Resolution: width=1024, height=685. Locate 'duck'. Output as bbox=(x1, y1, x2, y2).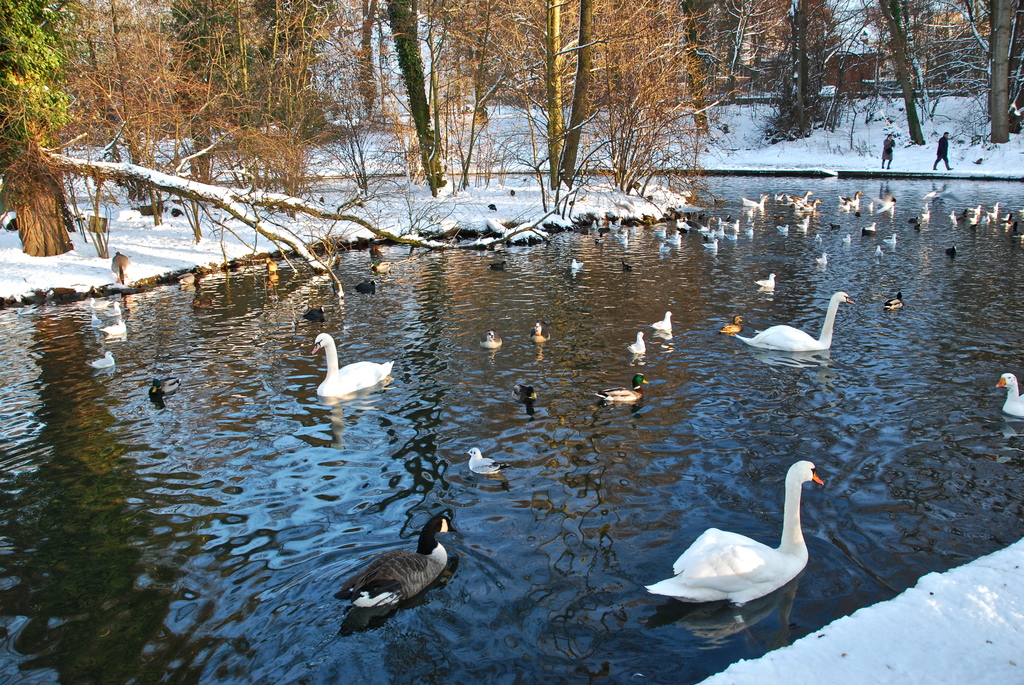
bbox=(300, 341, 390, 416).
